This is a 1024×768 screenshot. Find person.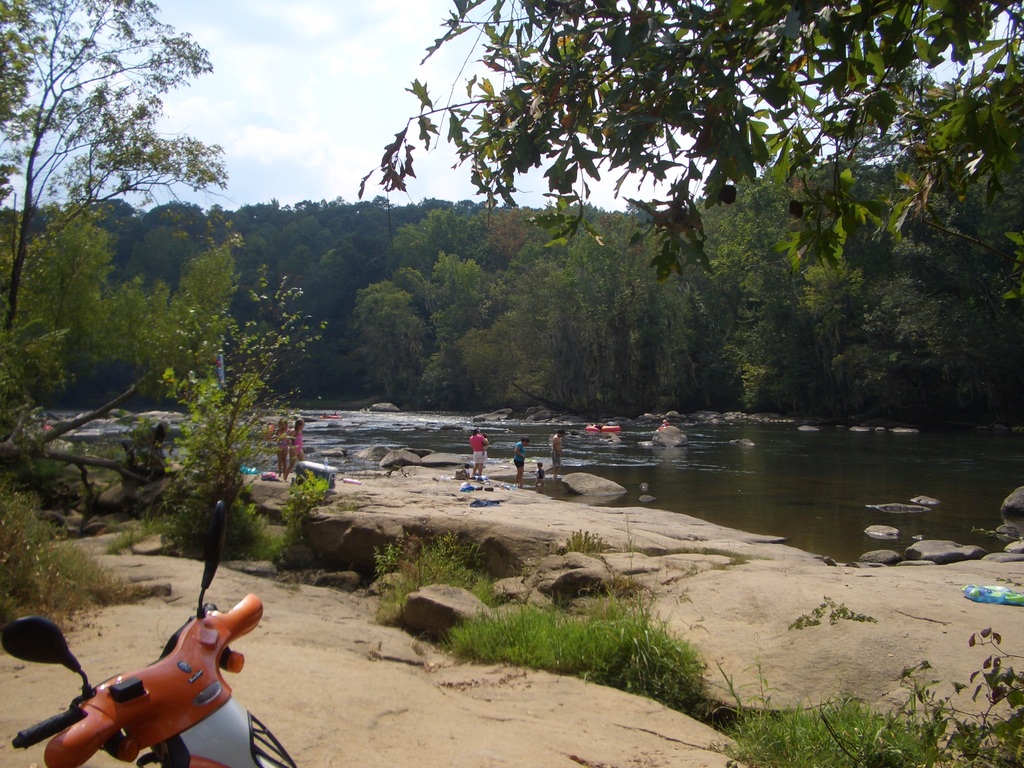
Bounding box: locate(473, 430, 482, 481).
